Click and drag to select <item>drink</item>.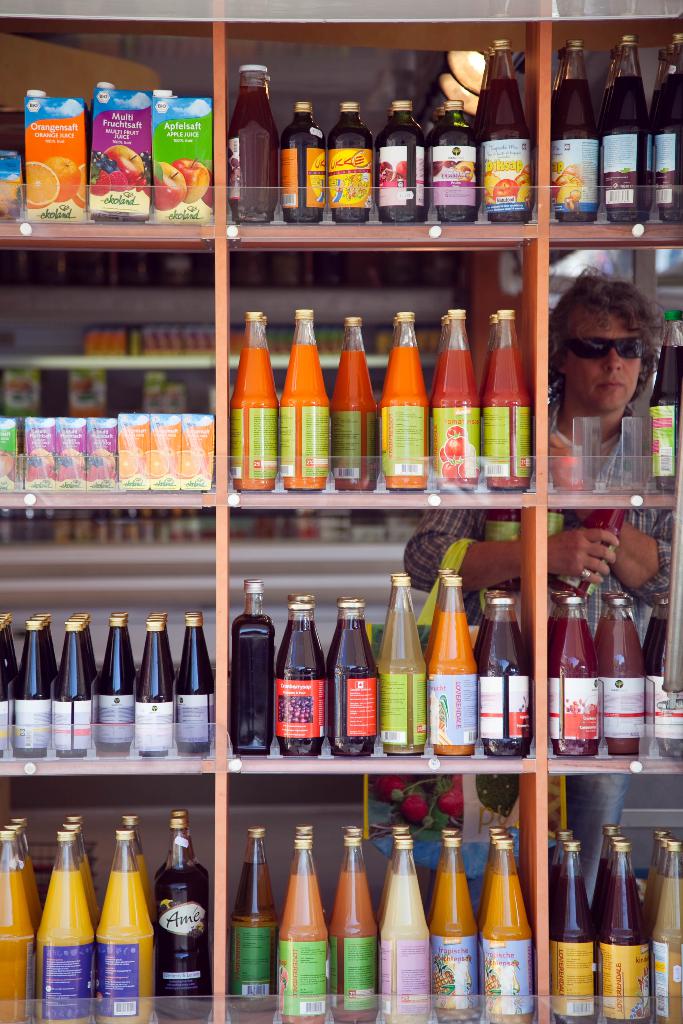
Selection: box=[604, 74, 656, 217].
